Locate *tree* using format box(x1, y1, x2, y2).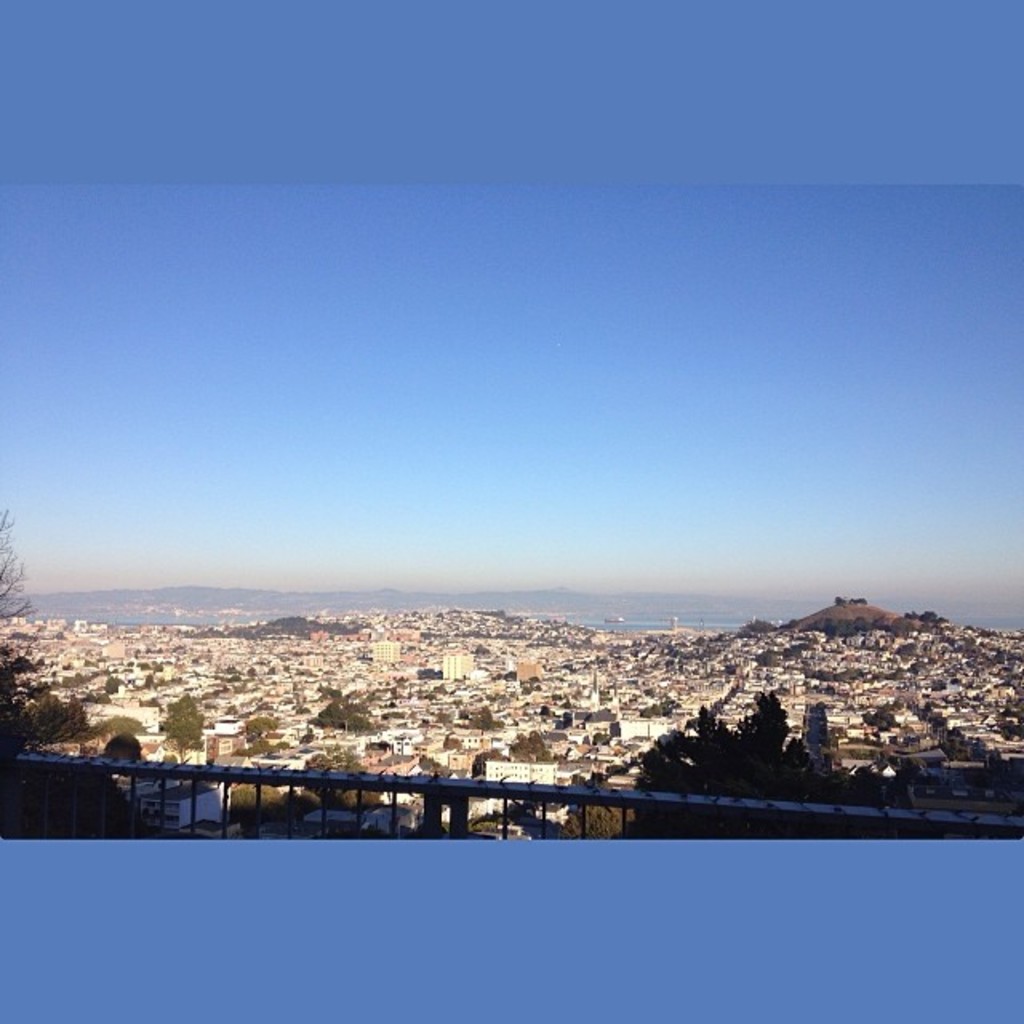
box(469, 744, 504, 774).
